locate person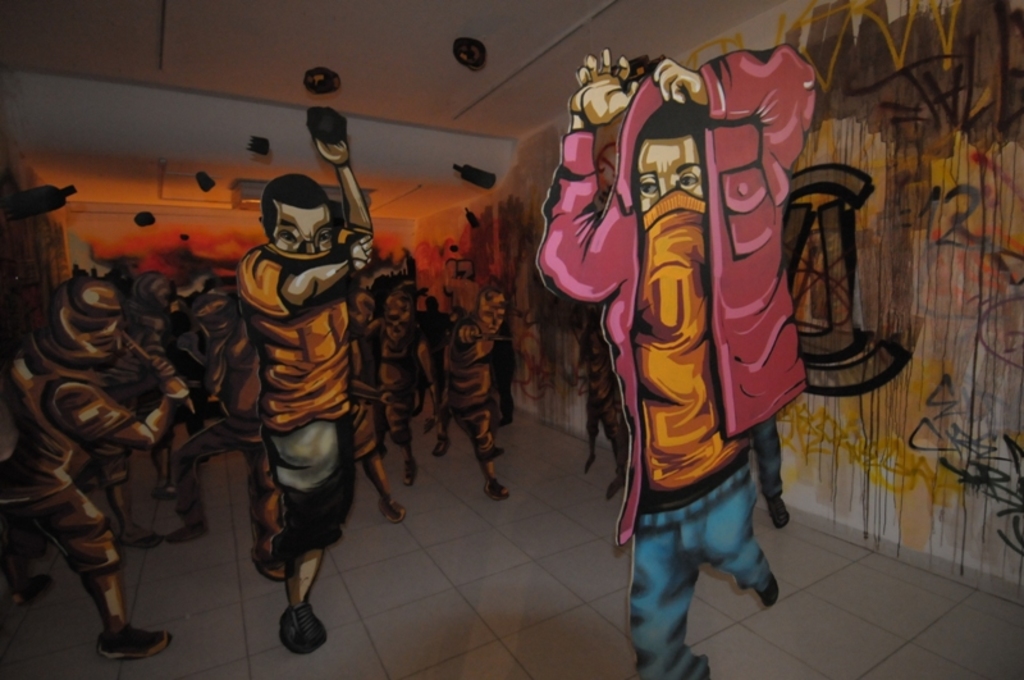
l=442, t=282, r=508, b=498
